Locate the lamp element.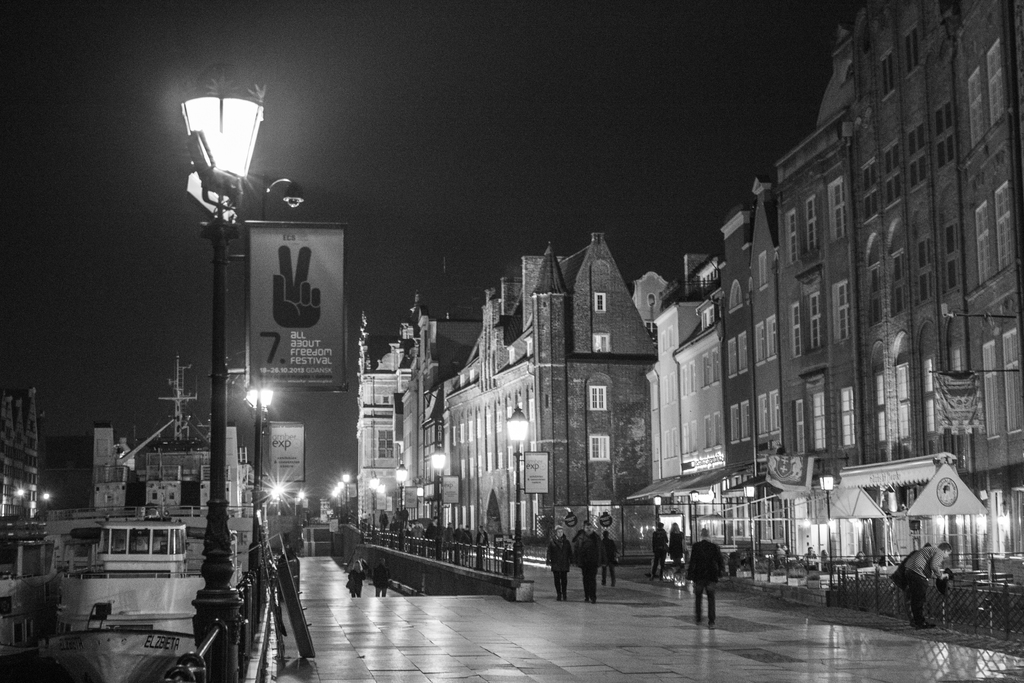
Element bbox: <box>743,482,756,582</box>.
